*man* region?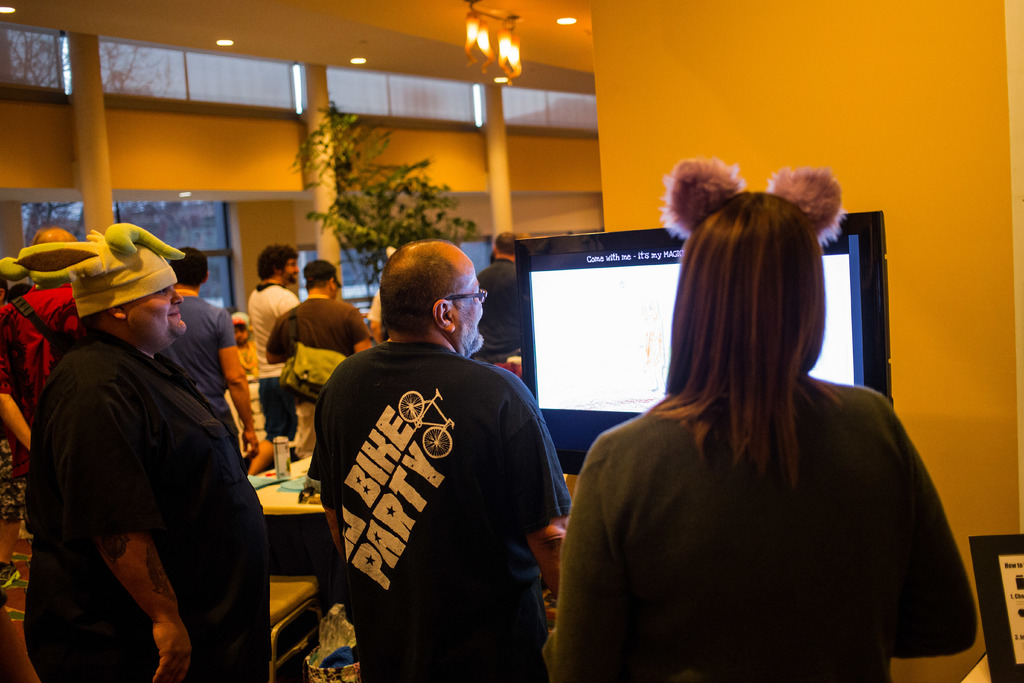
bbox=(14, 215, 265, 682)
